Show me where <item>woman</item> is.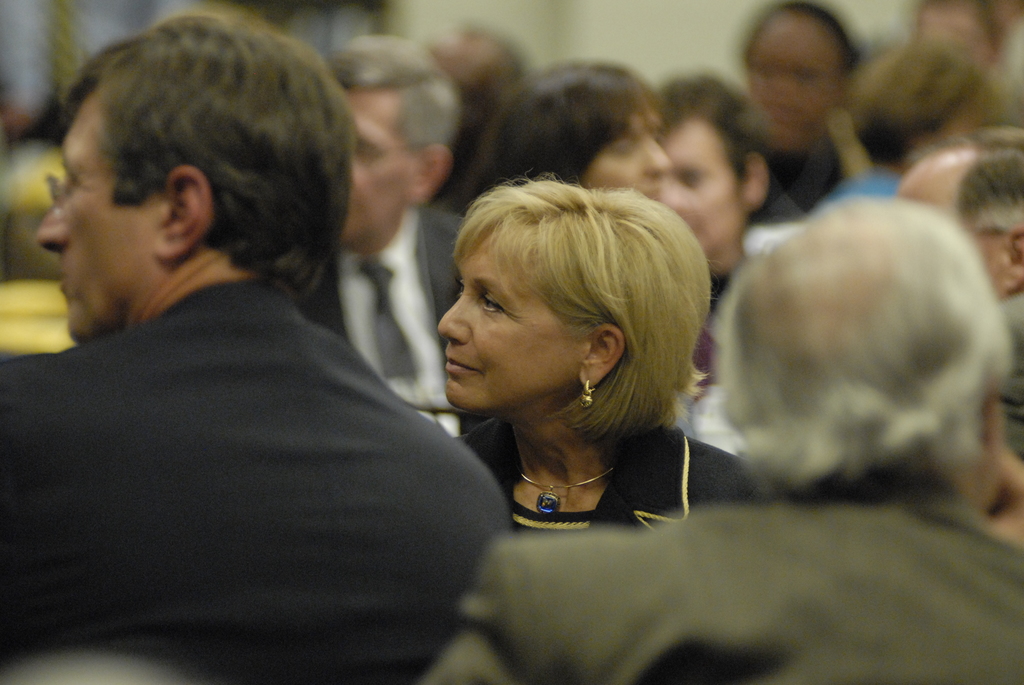
<item>woman</item> is at detection(486, 56, 710, 402).
